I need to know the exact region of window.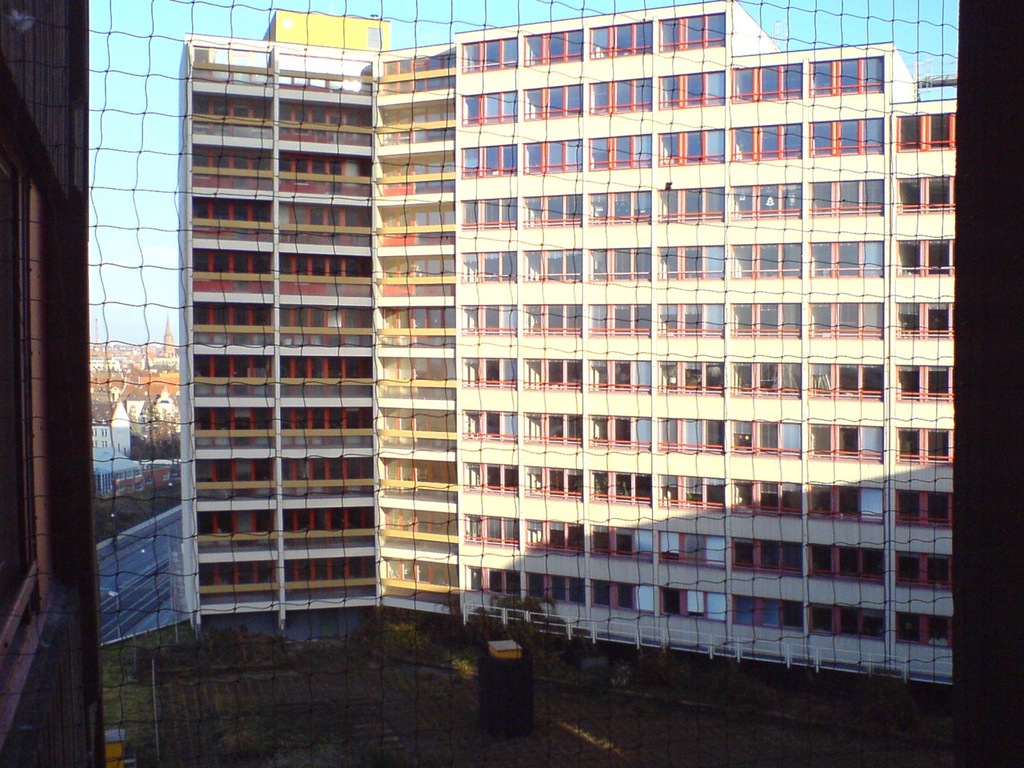
Region: [186,190,274,228].
